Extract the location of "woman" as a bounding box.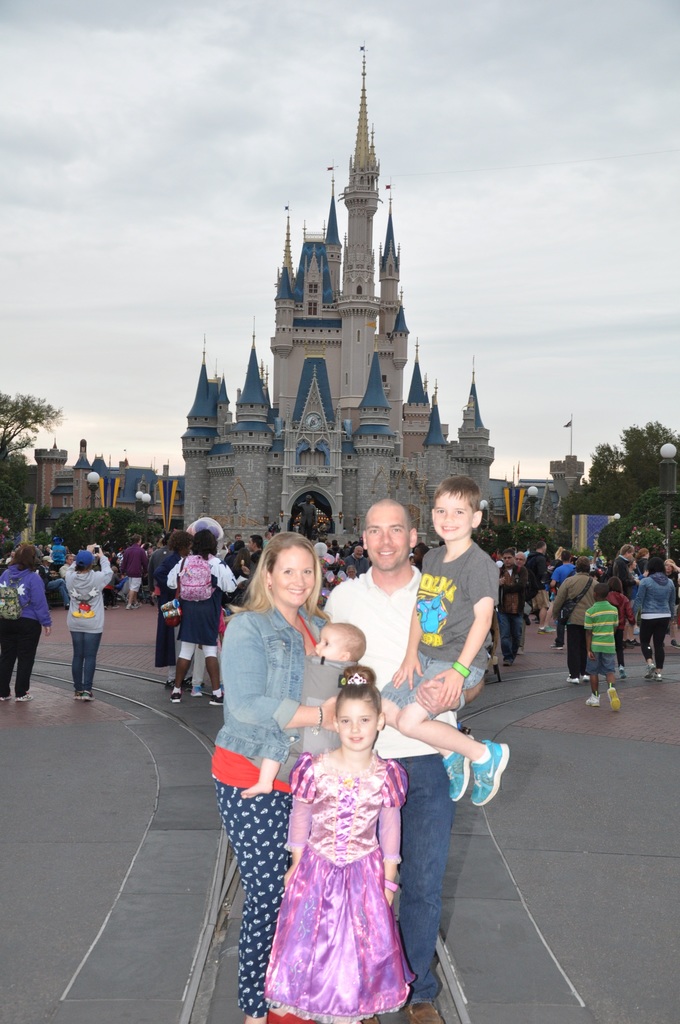
[67, 541, 116, 702].
